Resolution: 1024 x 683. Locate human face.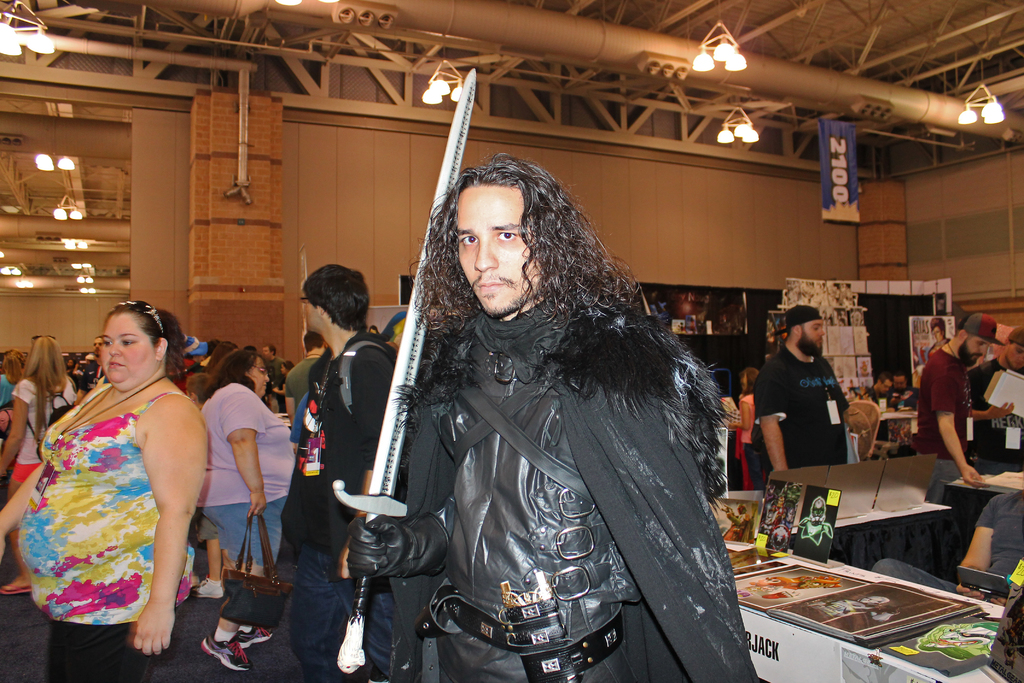
<box>930,325,944,342</box>.
